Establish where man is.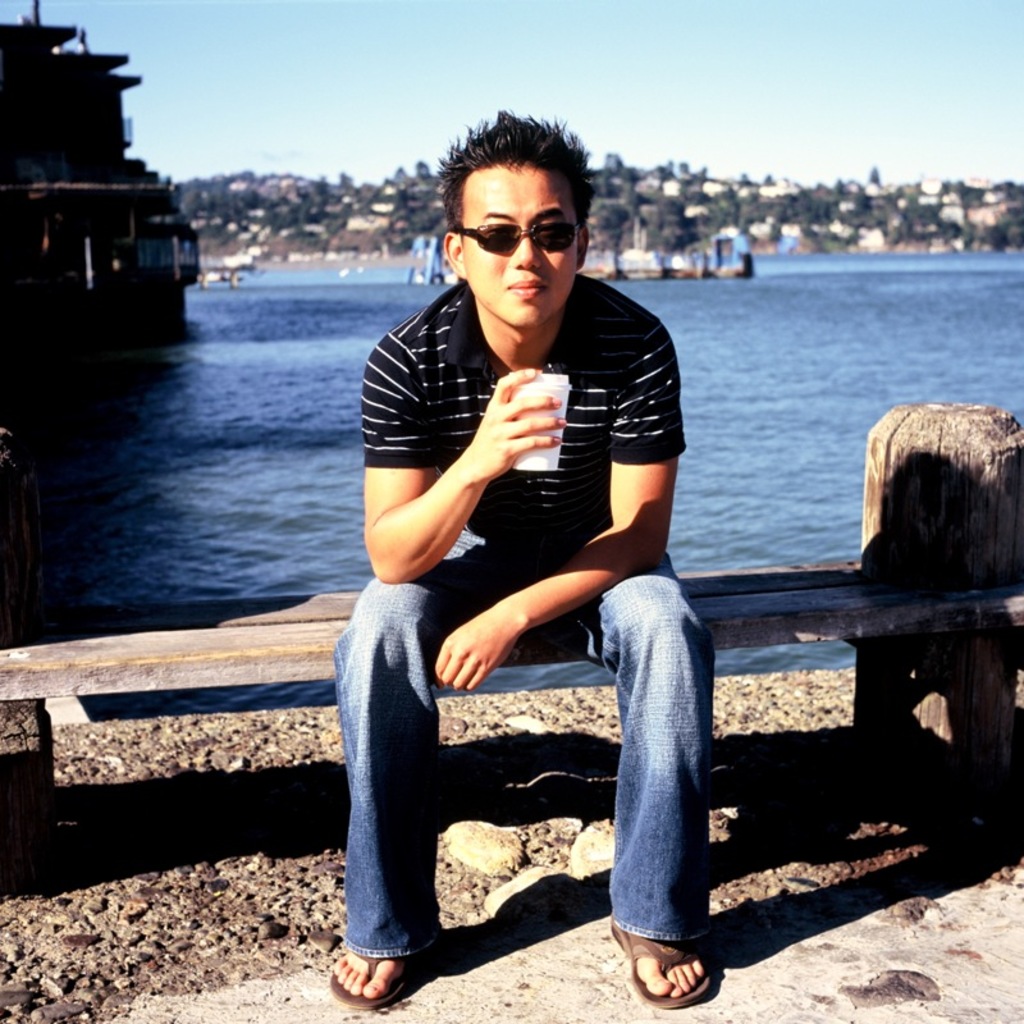
Established at {"left": 335, "top": 108, "right": 709, "bottom": 1006}.
